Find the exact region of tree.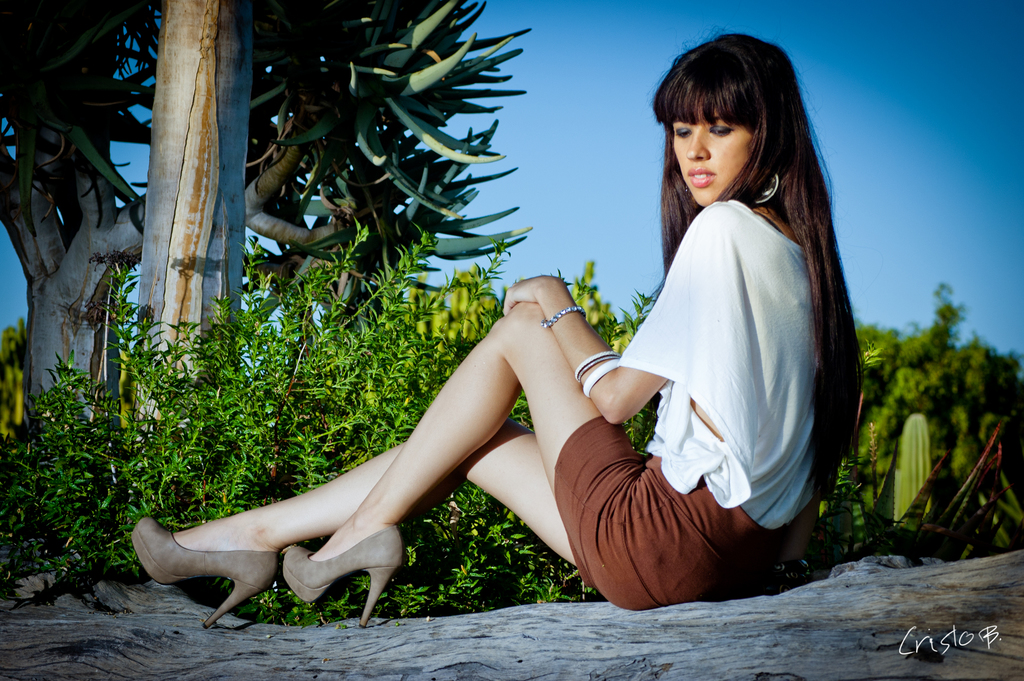
Exact region: x1=0 y1=0 x2=244 y2=443.
